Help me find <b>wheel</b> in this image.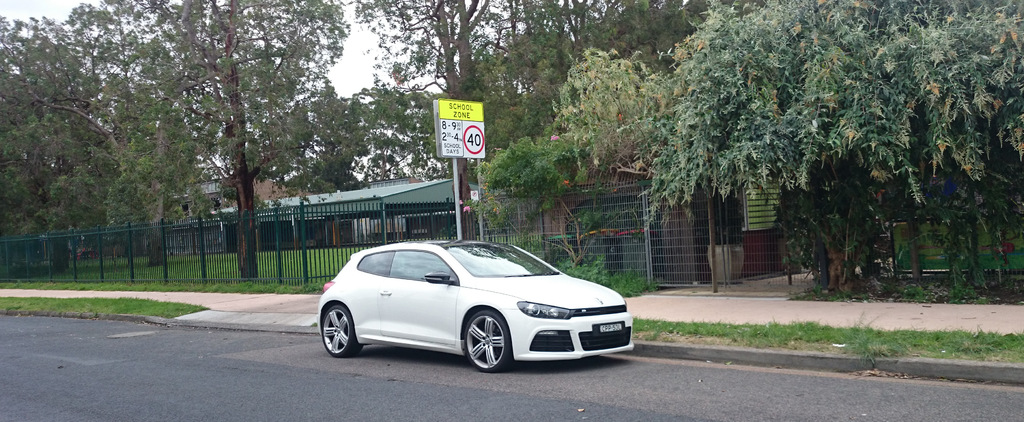
Found it: (321,305,362,357).
